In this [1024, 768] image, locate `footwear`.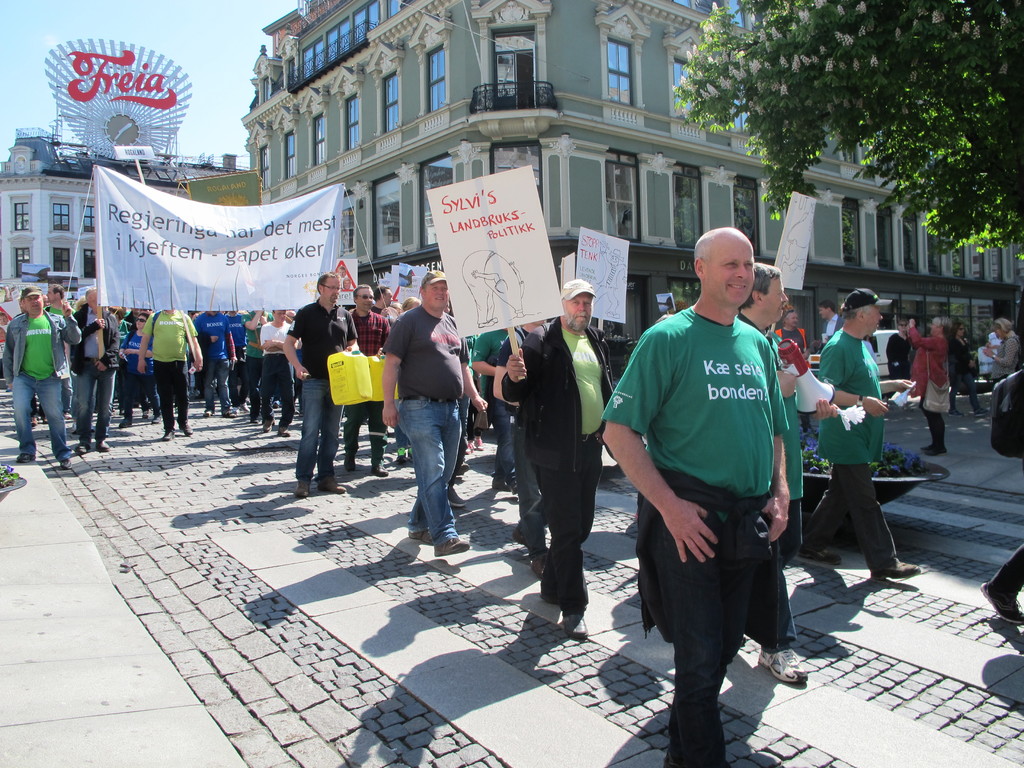
Bounding box: (x1=950, y1=404, x2=960, y2=417).
